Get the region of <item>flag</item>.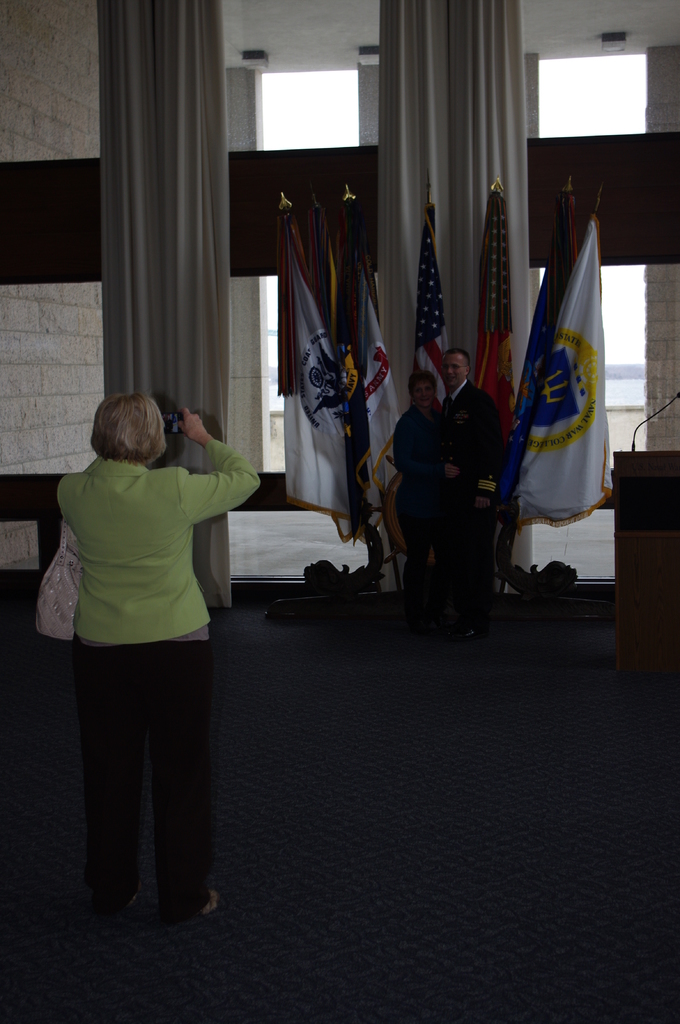
353,221,412,492.
